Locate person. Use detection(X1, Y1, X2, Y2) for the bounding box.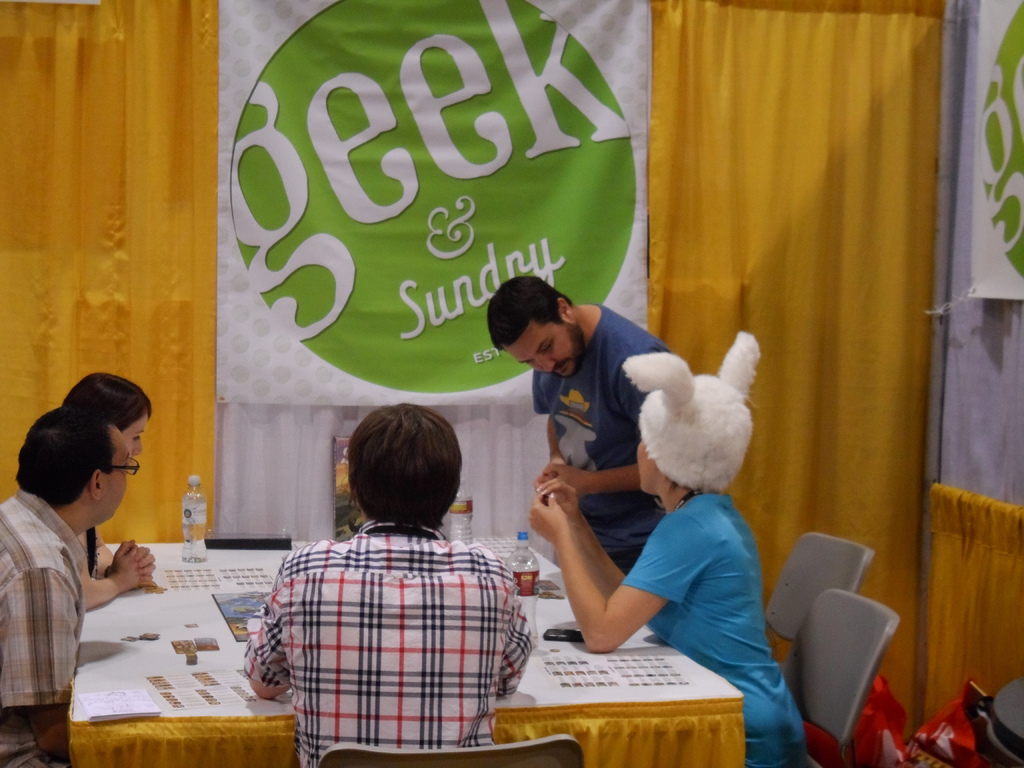
detection(244, 401, 535, 767).
